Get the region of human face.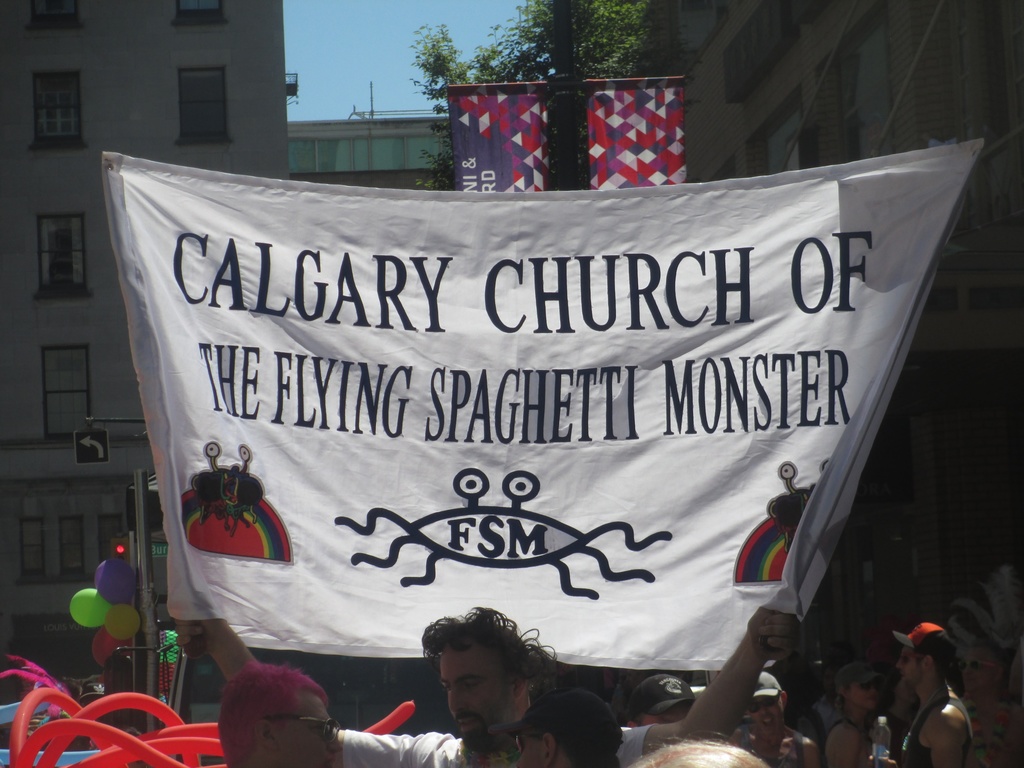
locate(820, 665, 844, 694).
